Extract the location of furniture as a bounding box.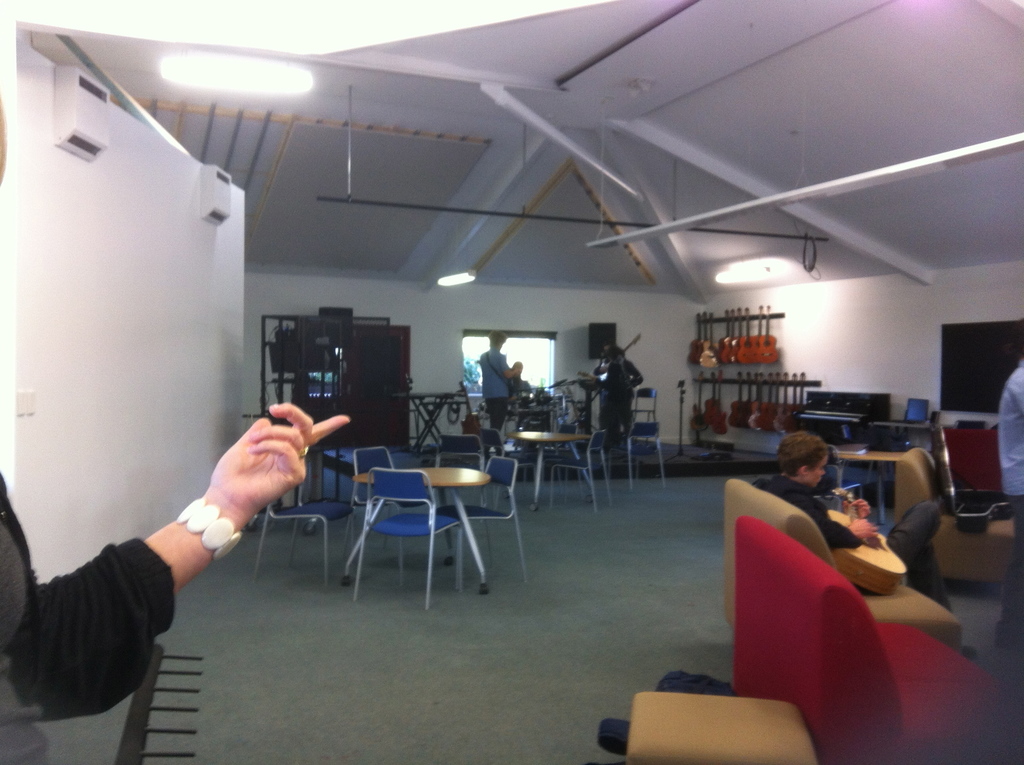
locate(431, 448, 530, 575).
